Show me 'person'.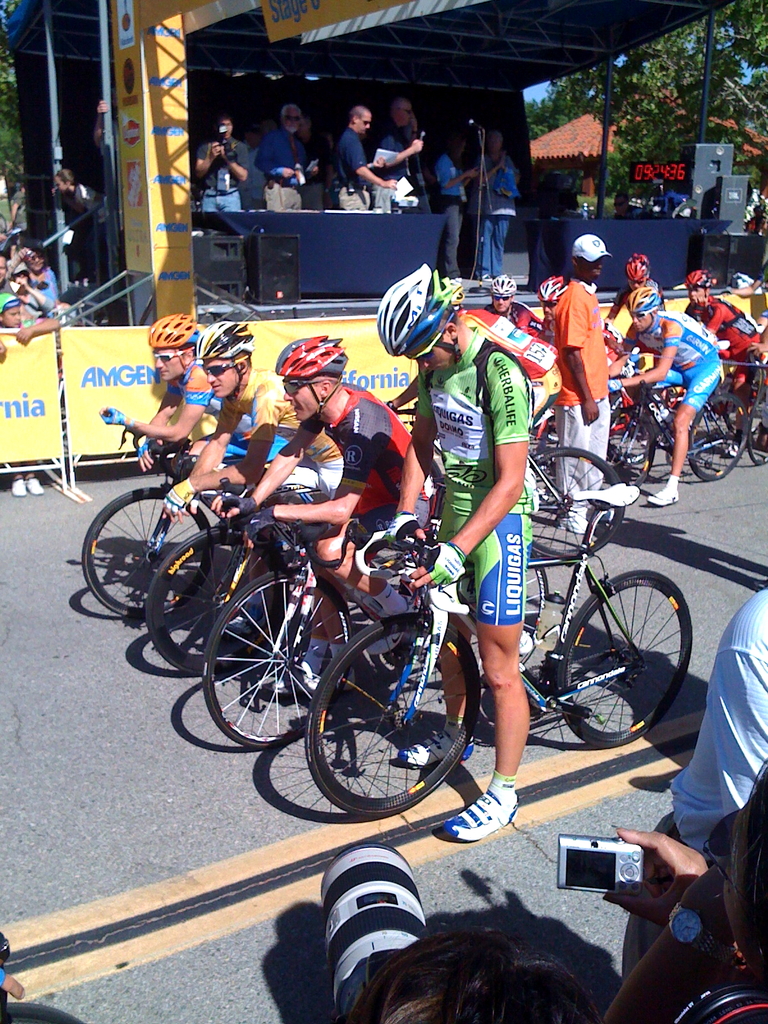
'person' is here: box=[488, 266, 534, 352].
